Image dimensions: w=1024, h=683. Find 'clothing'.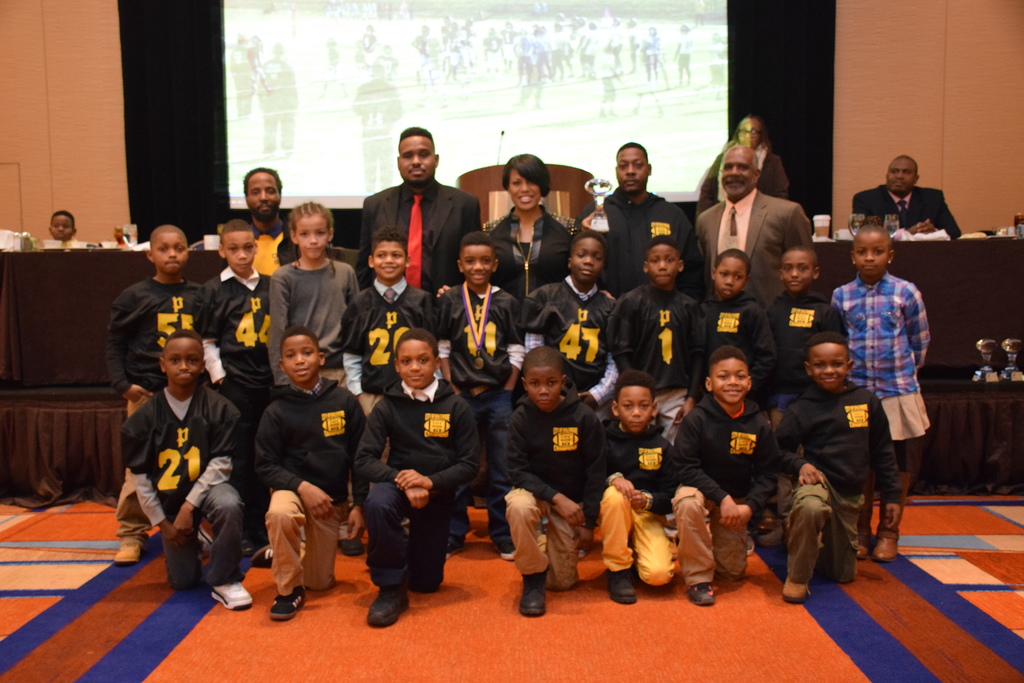
[692, 296, 776, 520].
